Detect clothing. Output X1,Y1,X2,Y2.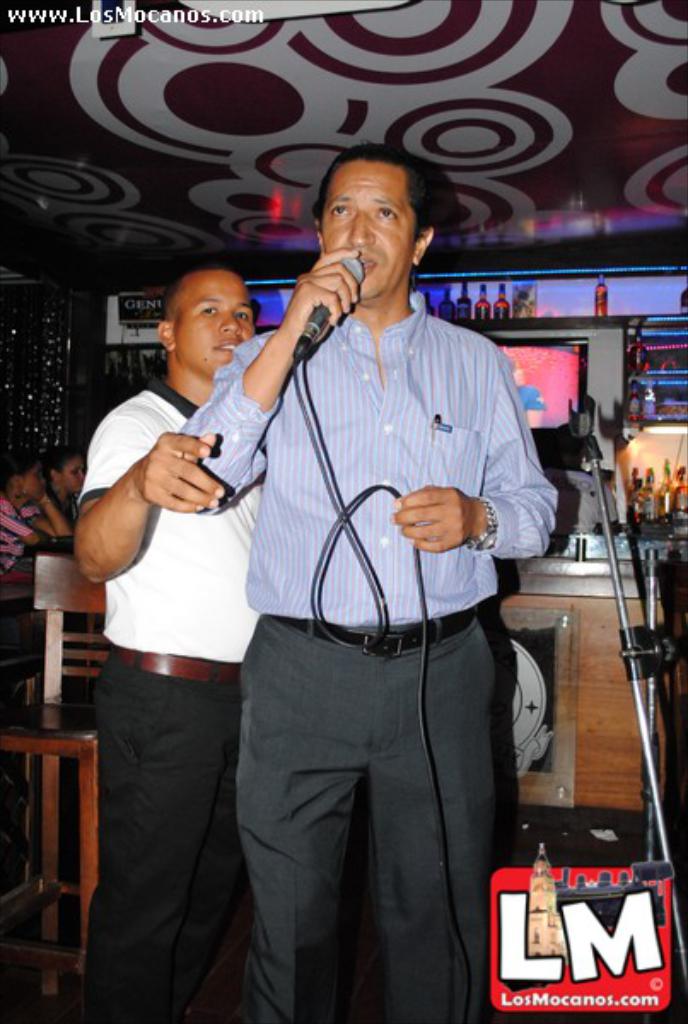
77,379,261,660.
